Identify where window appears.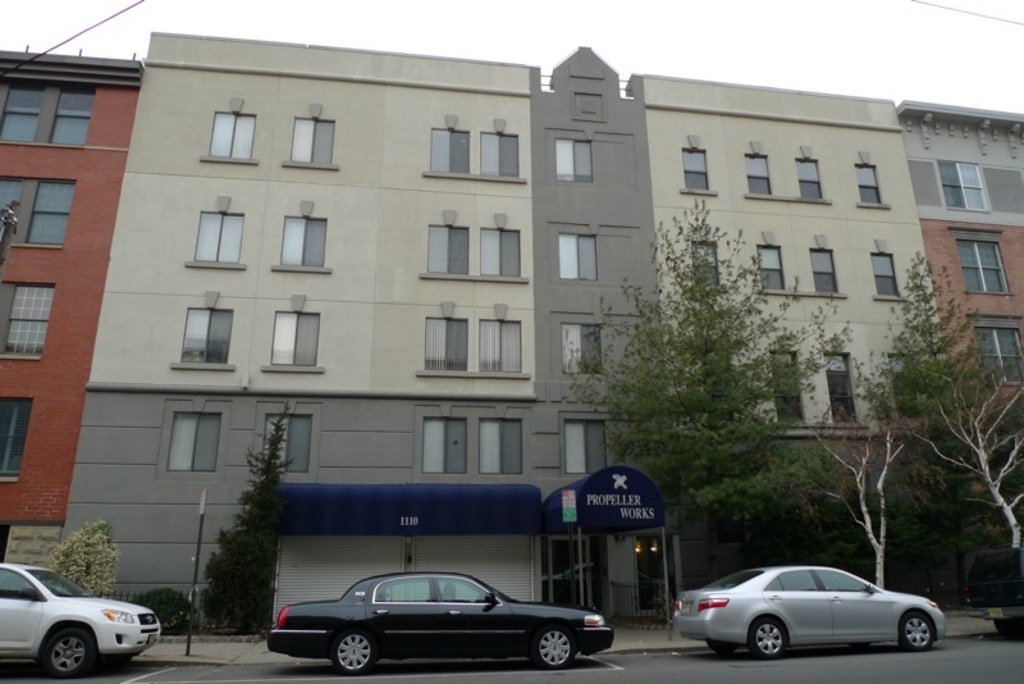
Appears at bbox=(47, 85, 99, 146).
